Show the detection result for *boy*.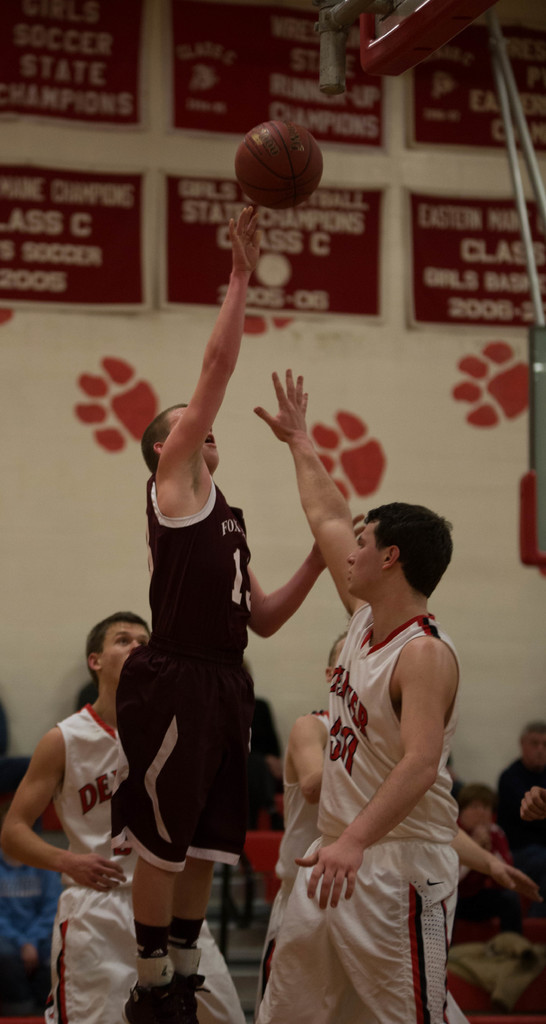
x1=257, y1=634, x2=349, y2=1005.
